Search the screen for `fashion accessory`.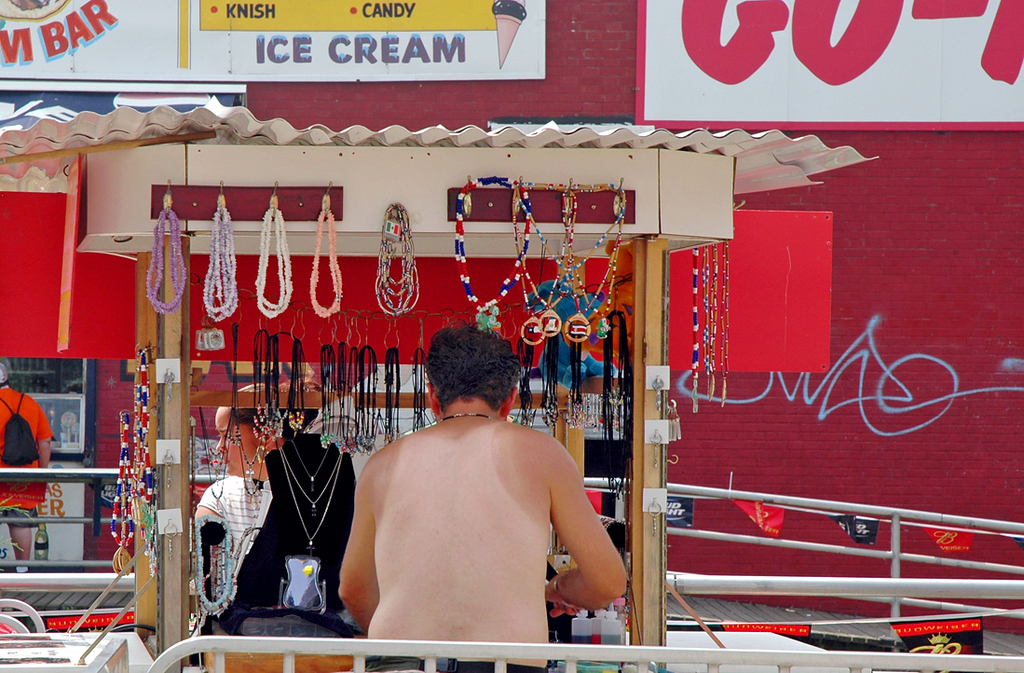
Found at detection(448, 172, 636, 508).
